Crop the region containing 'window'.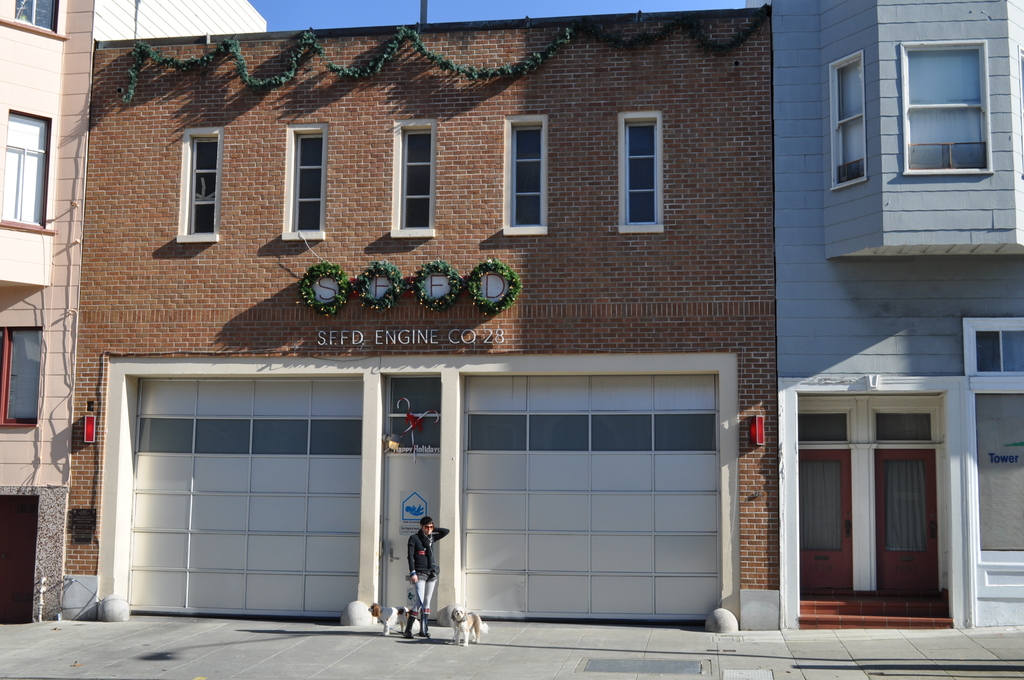
Crop region: 900/35/991/174.
